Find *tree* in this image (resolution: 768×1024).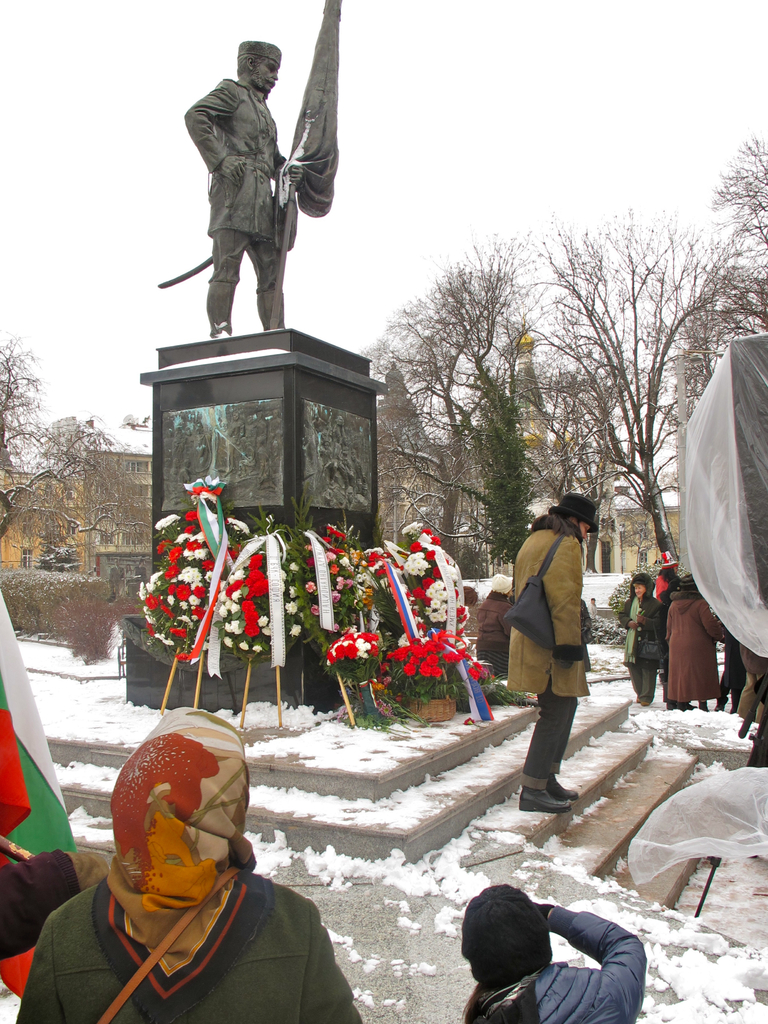
select_region(0, 337, 163, 560).
